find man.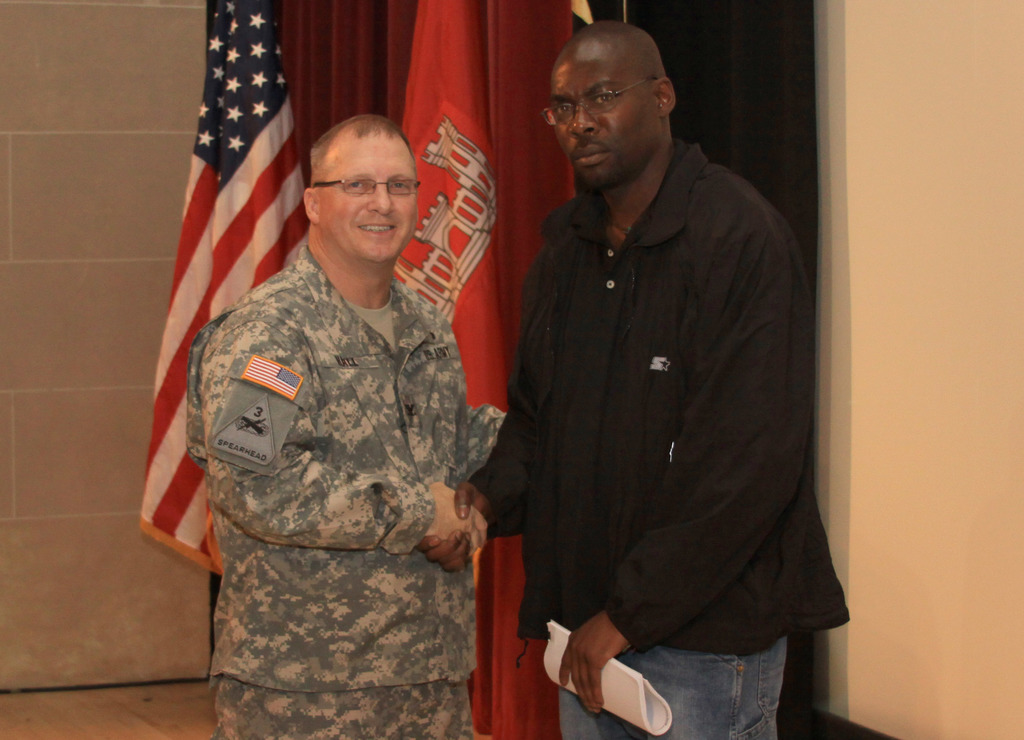
{"x1": 483, "y1": 3, "x2": 823, "y2": 729}.
